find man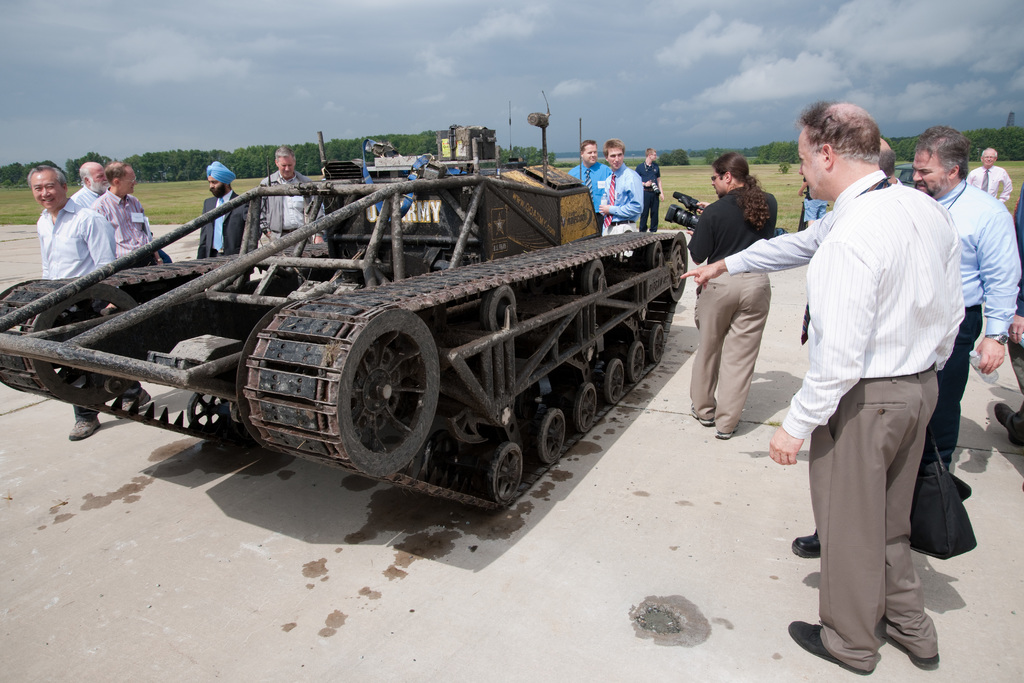
[69, 160, 111, 210]
